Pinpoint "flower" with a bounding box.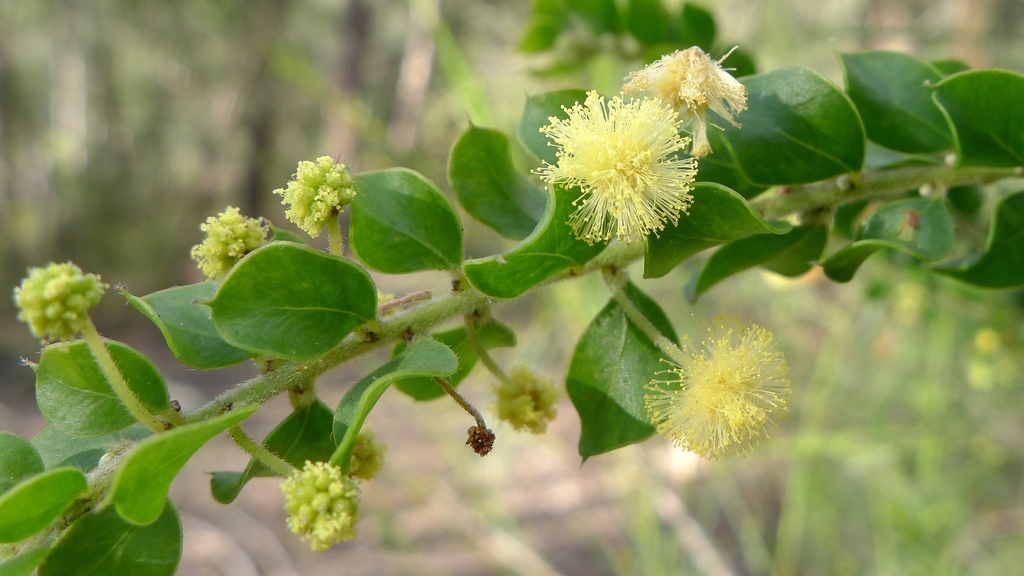
bbox=[623, 45, 762, 145].
